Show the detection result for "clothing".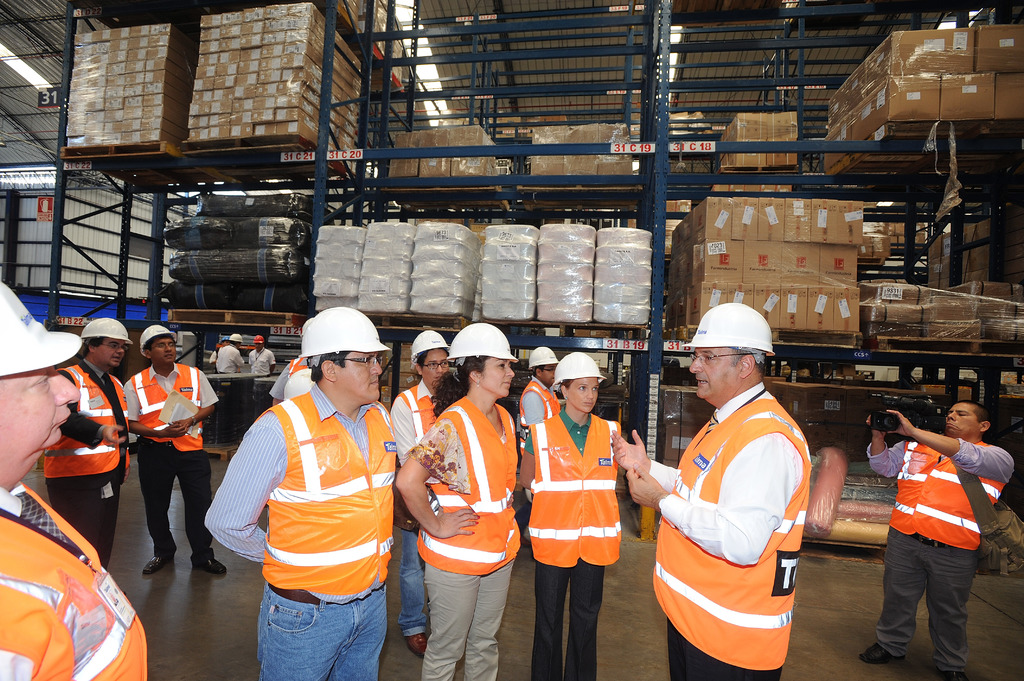
(left=0, top=473, right=149, bottom=680).
